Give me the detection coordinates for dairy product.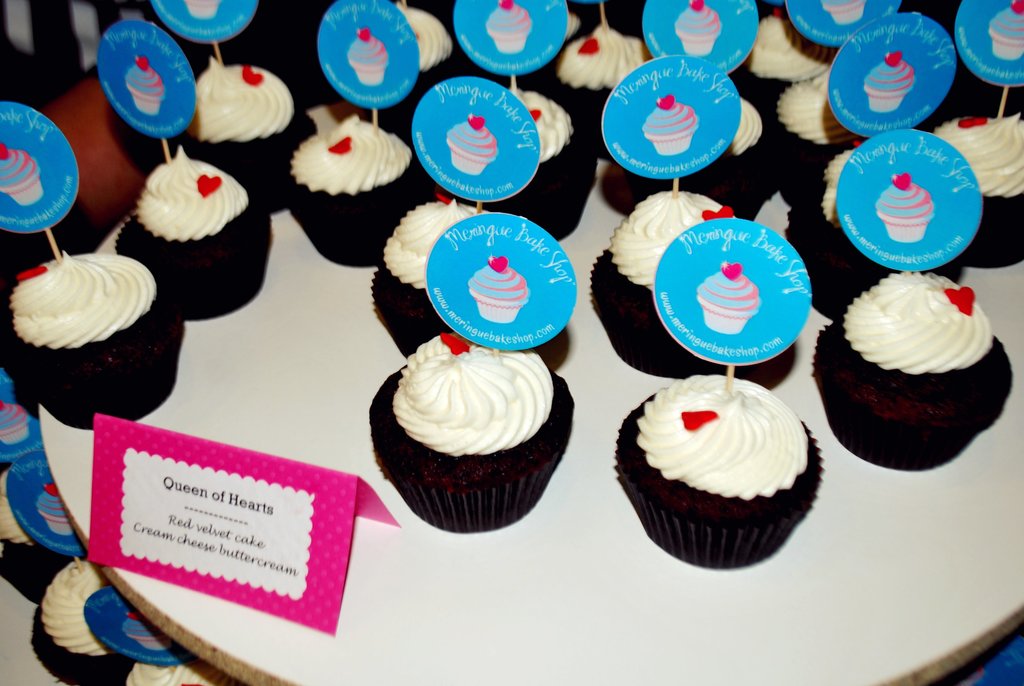
box(578, 196, 770, 382).
